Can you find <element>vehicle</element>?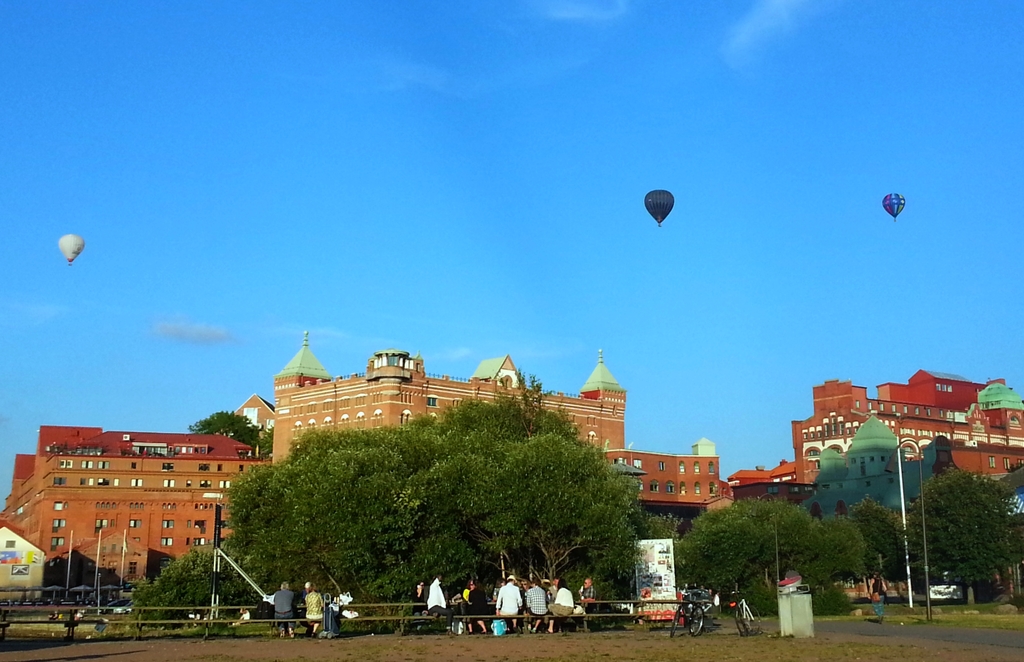
Yes, bounding box: select_region(102, 599, 133, 616).
